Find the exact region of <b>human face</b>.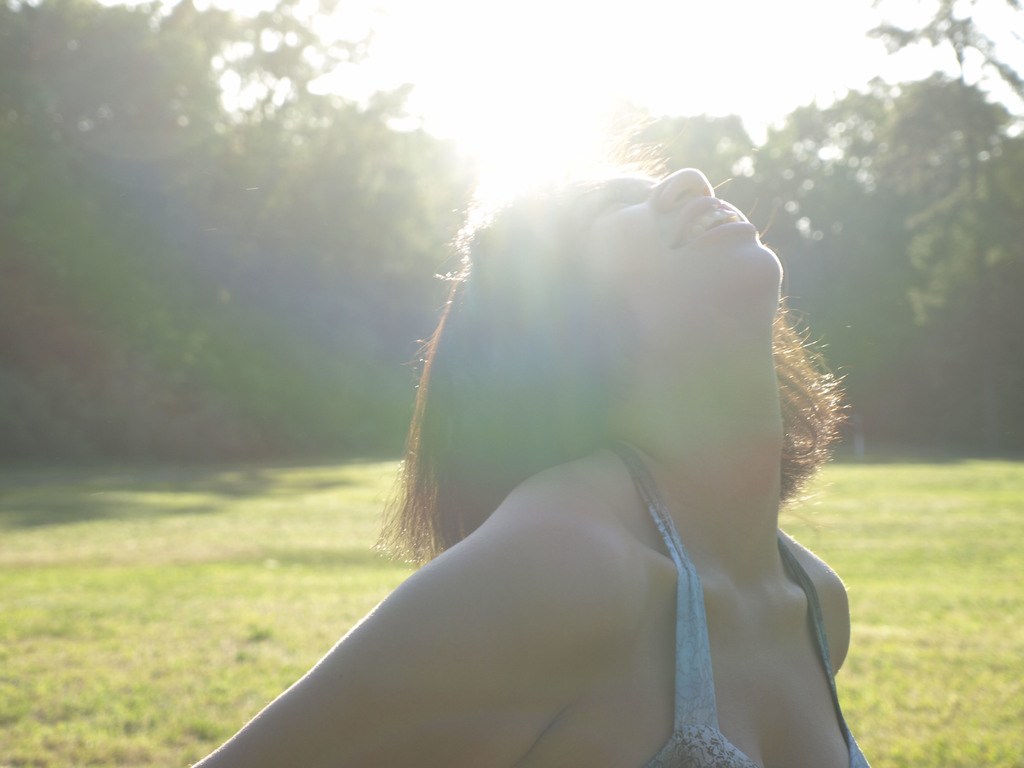
Exact region: locate(551, 163, 780, 308).
